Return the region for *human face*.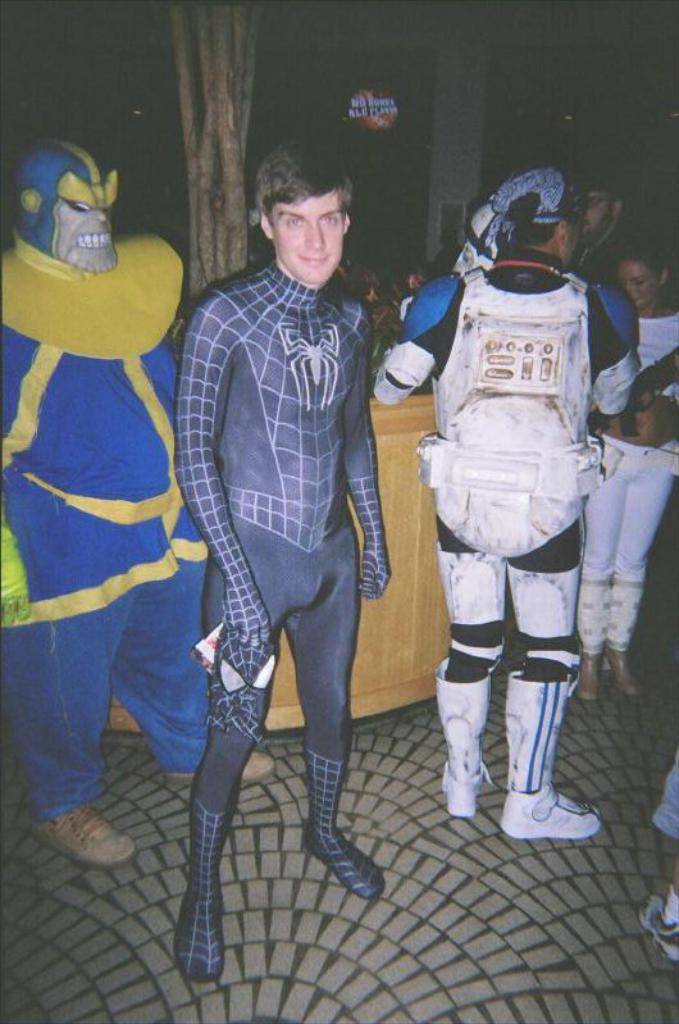
select_region(624, 263, 662, 311).
